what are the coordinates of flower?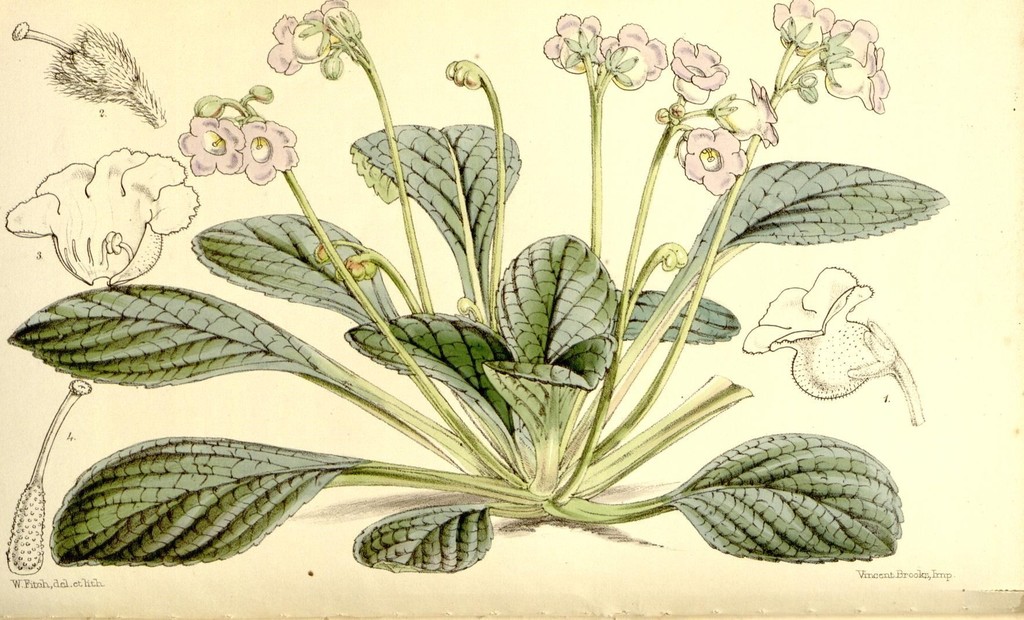
{"left": 308, "top": 0, "right": 344, "bottom": 66}.
